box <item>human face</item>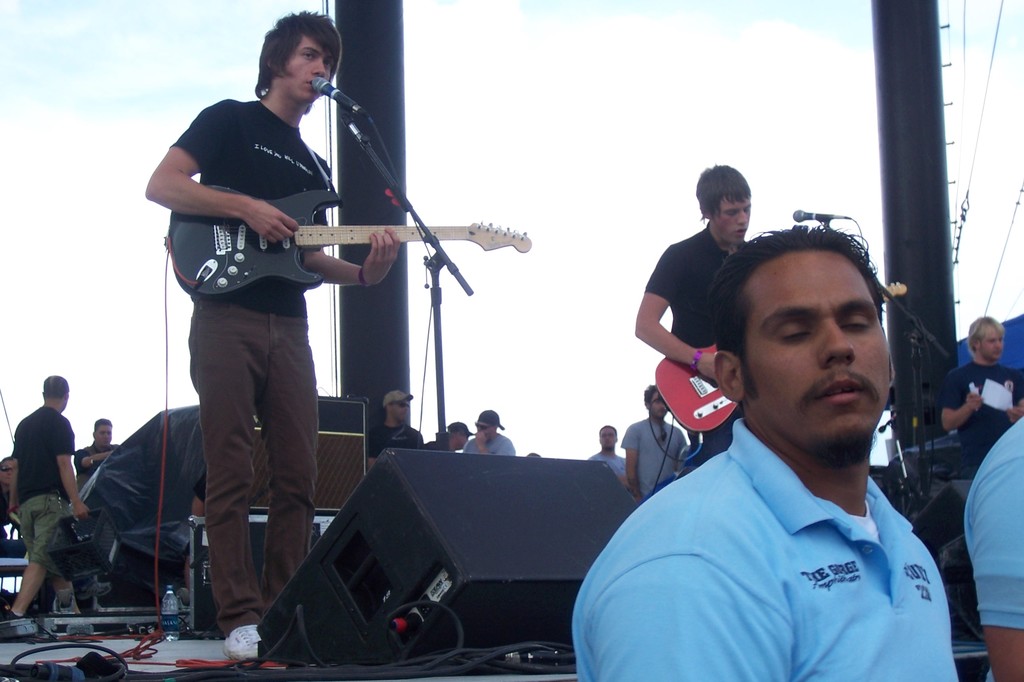
x1=711, y1=197, x2=751, y2=244
